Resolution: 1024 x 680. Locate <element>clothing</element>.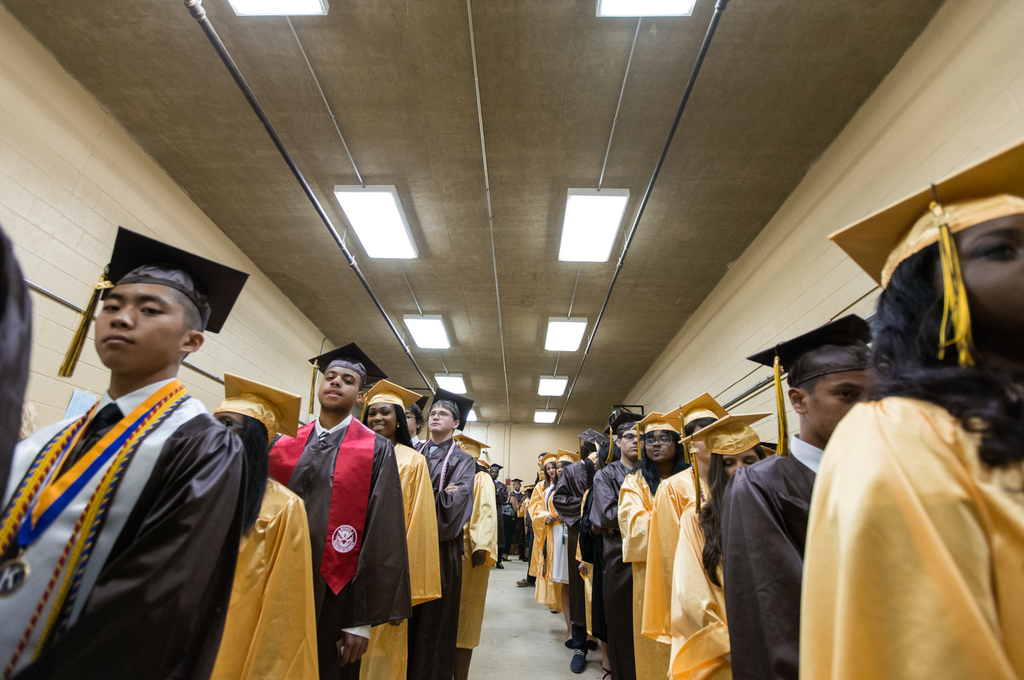
<bbox>268, 401, 441, 679</bbox>.
